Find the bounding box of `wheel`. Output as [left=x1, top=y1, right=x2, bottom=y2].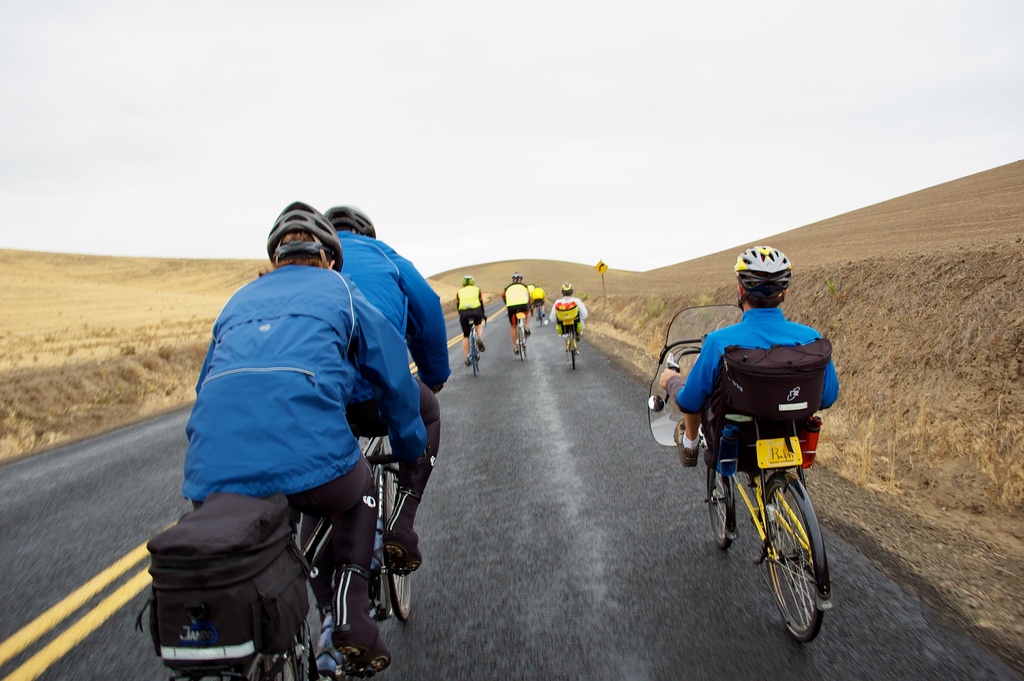
[left=518, top=324, right=527, bottom=361].
